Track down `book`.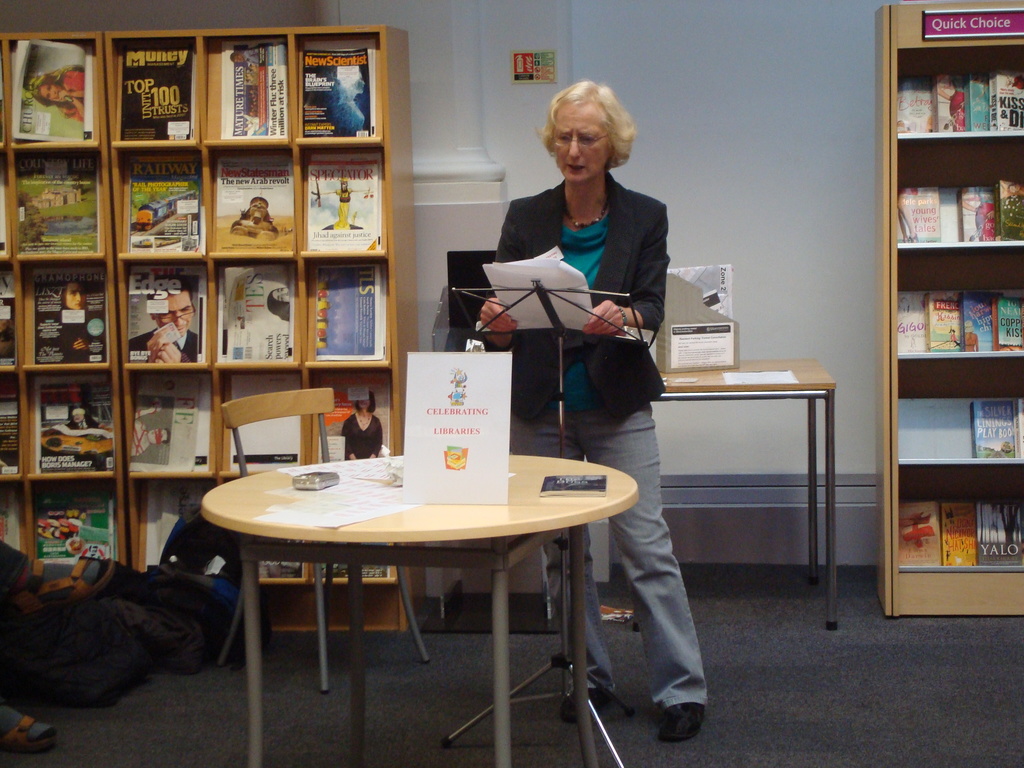
Tracked to box(129, 267, 205, 362).
